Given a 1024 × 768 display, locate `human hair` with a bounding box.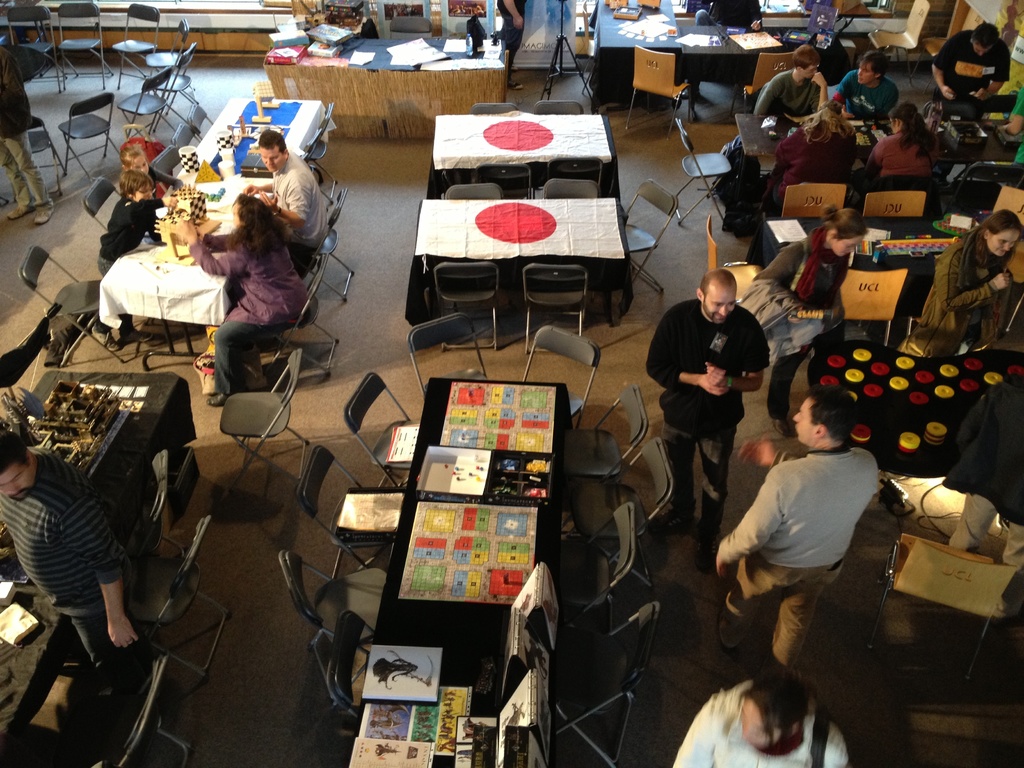
Located: [118, 167, 151, 202].
